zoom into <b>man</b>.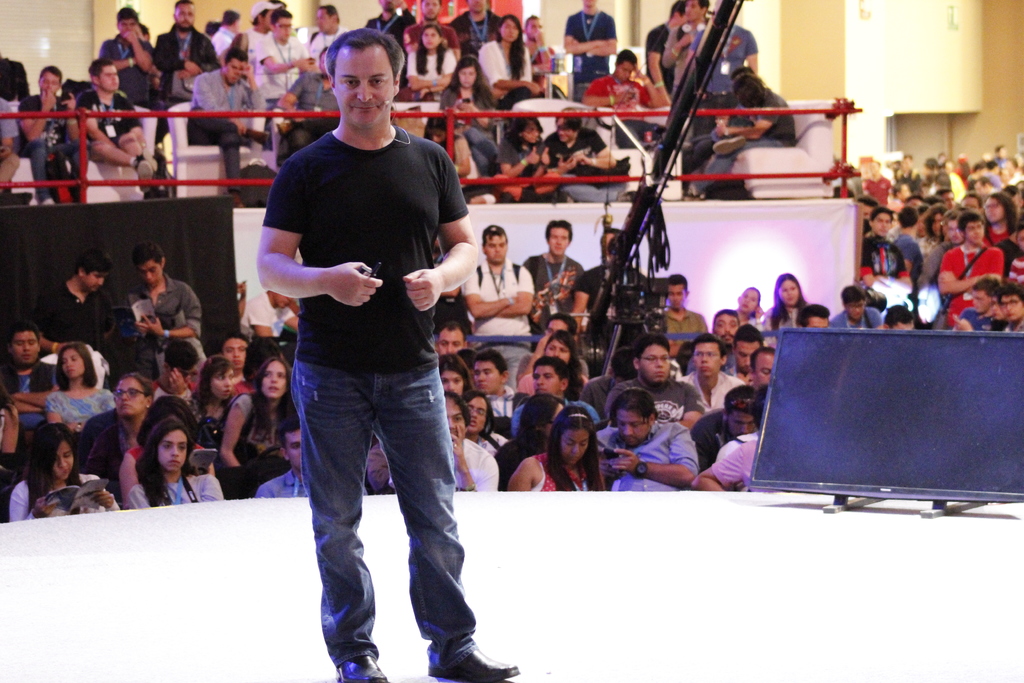
Zoom target: select_region(524, 219, 584, 325).
